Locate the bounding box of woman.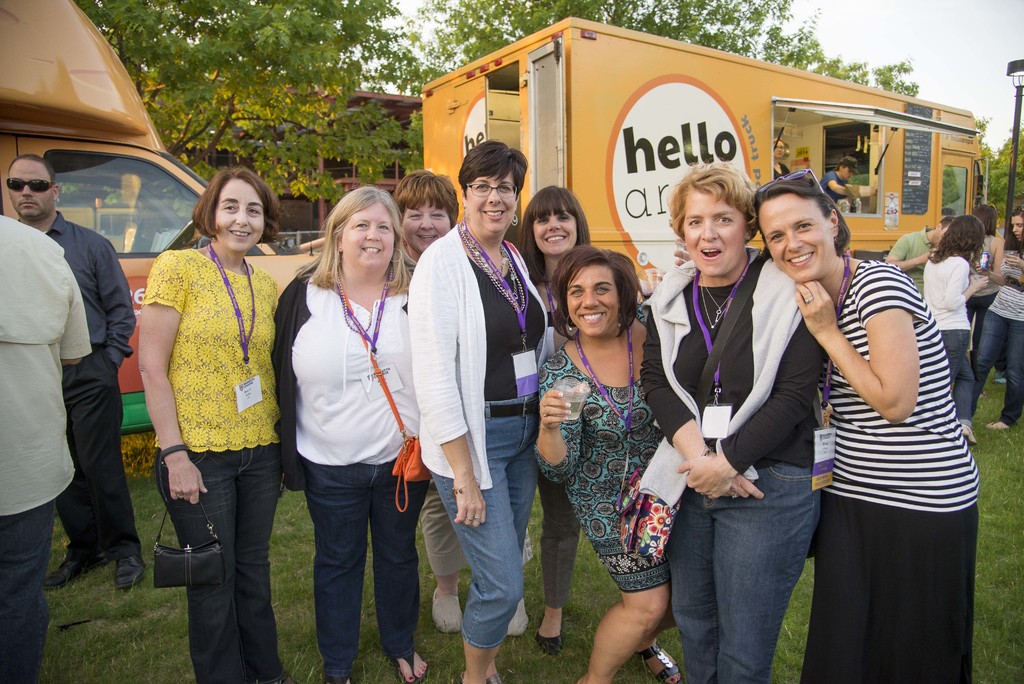
Bounding box: 923 216 985 444.
